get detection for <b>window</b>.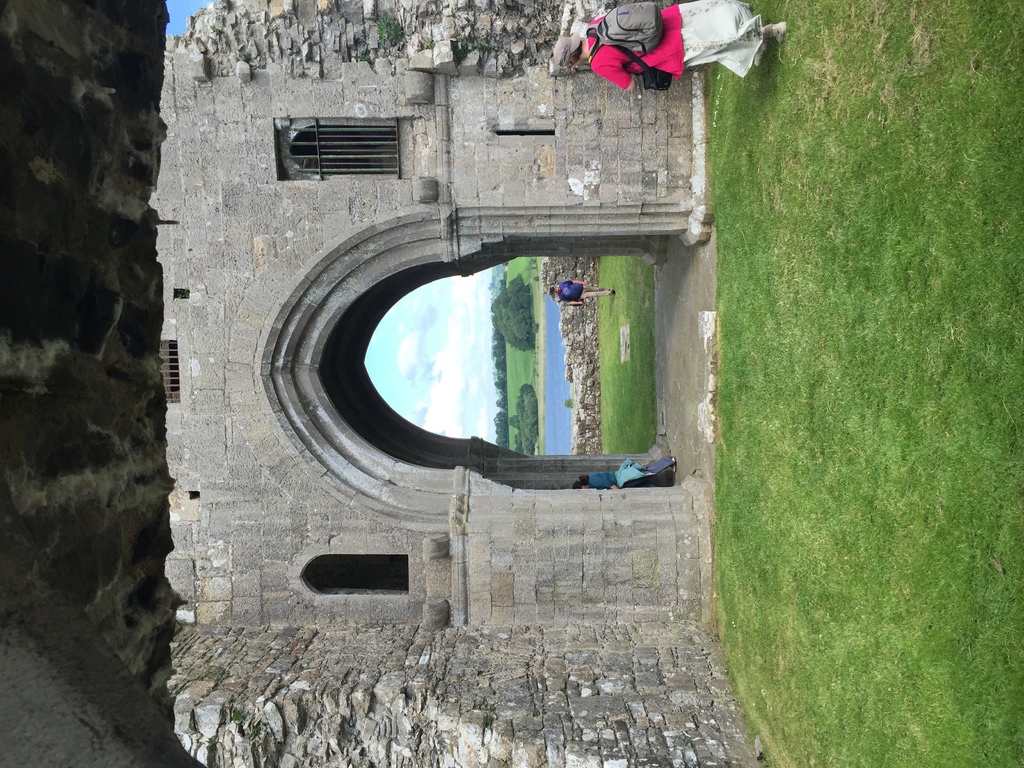
Detection: select_region(292, 209, 660, 478).
